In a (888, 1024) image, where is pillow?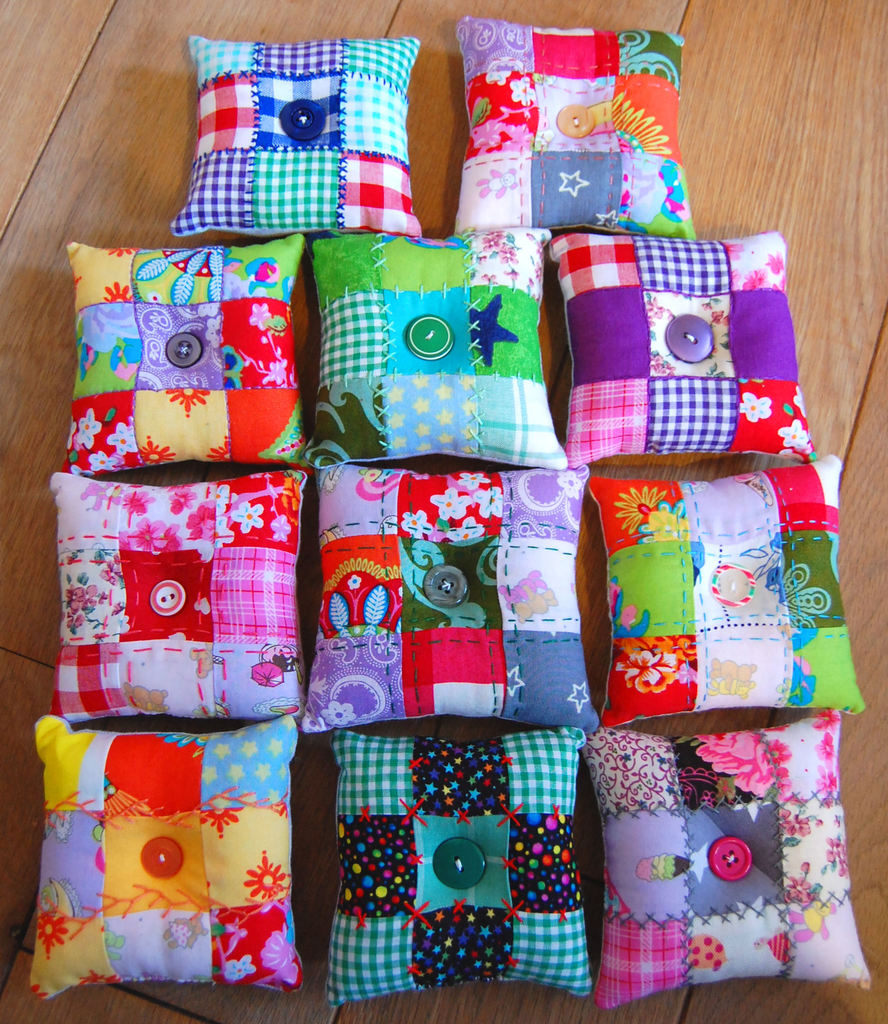
bbox=(306, 724, 603, 1023).
